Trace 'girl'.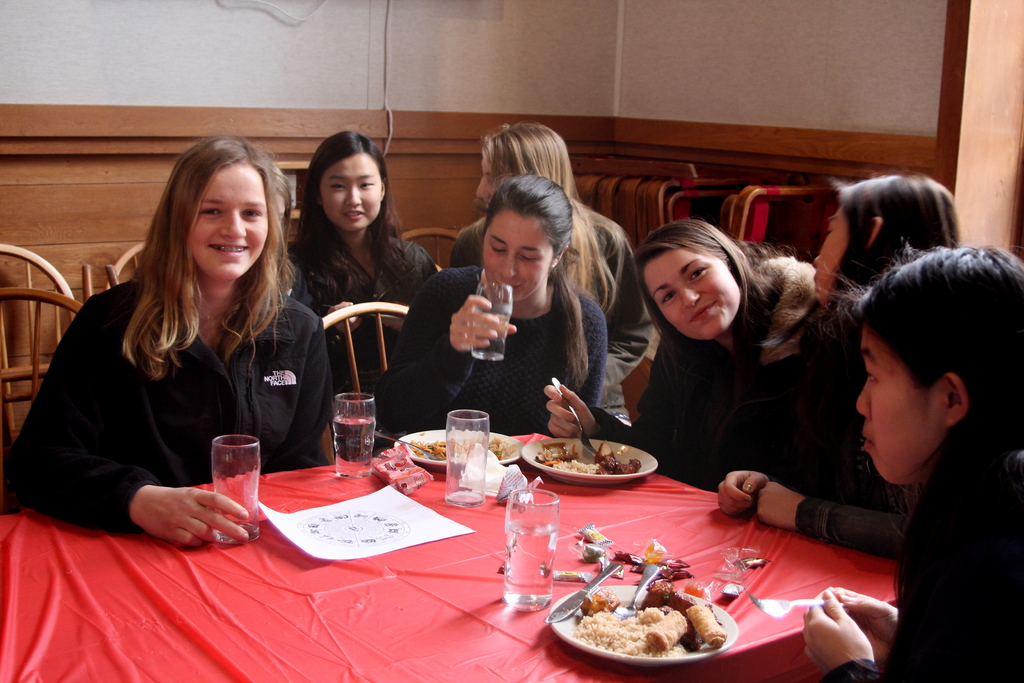
Traced to (291, 128, 436, 377).
